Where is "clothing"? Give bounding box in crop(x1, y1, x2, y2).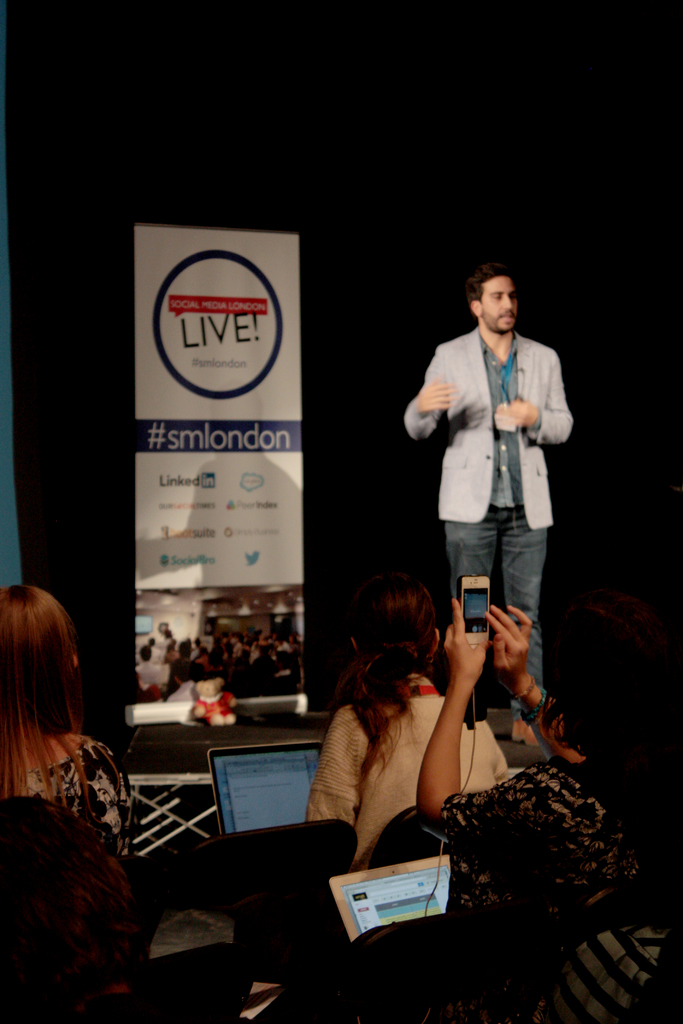
crop(0, 739, 141, 868).
